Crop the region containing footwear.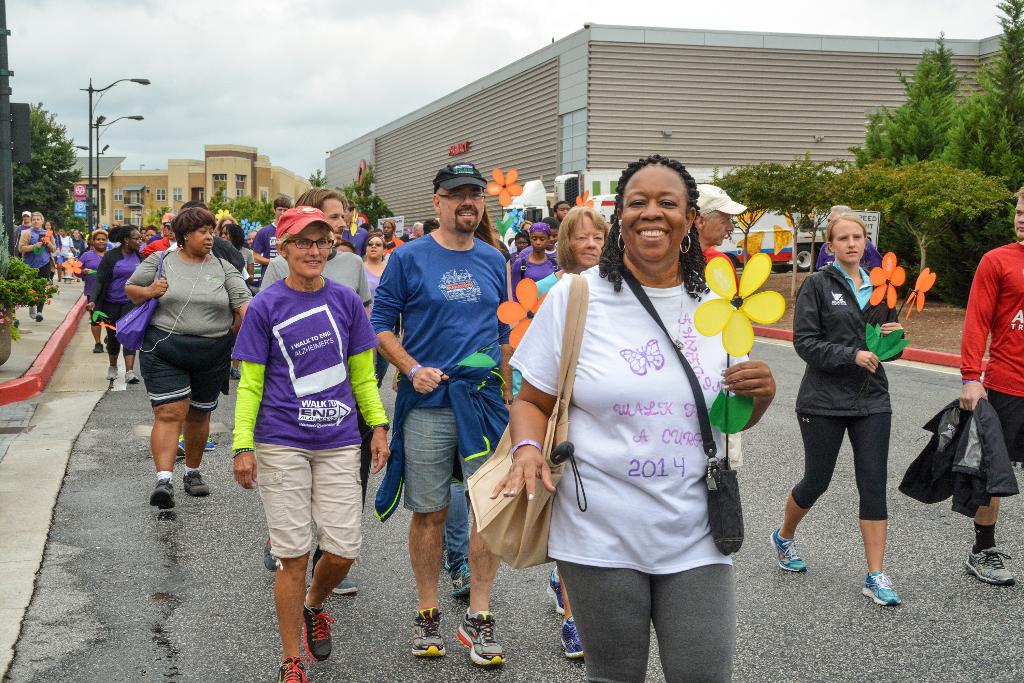
Crop region: <box>556,614,586,659</box>.
